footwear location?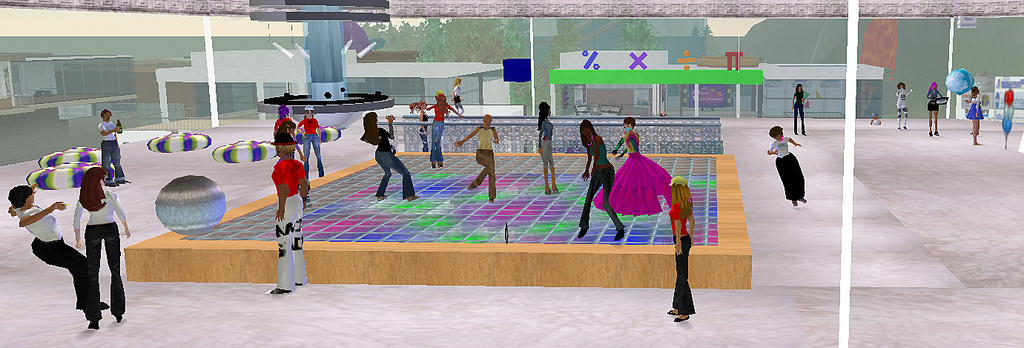
{"left": 76, "top": 299, "right": 102, "bottom": 314}
